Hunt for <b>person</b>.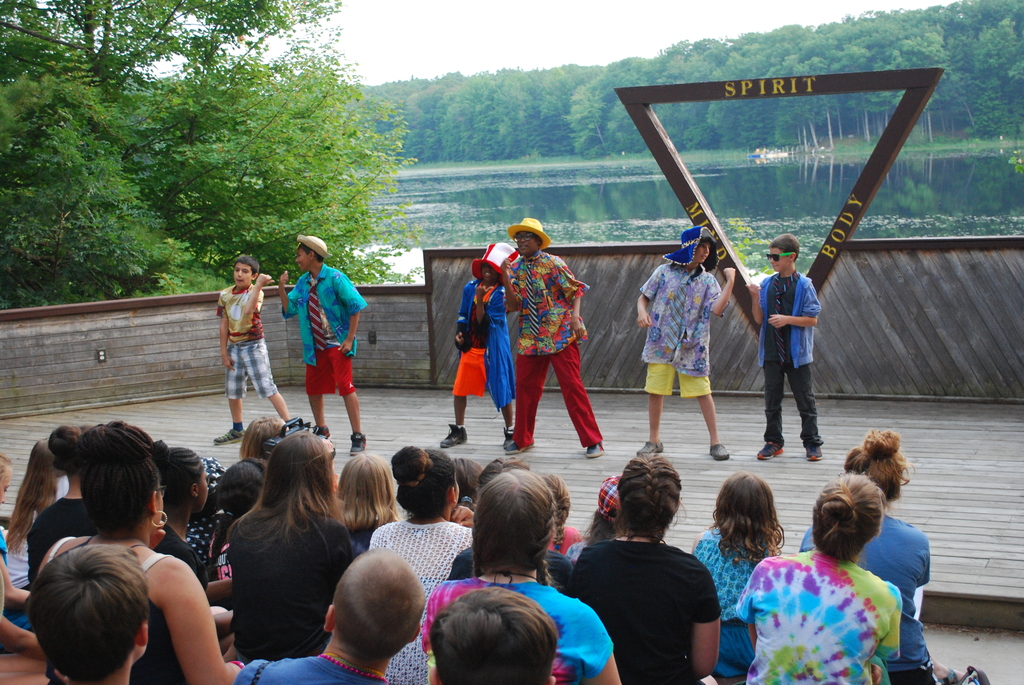
Hunted down at 454:457:486:512.
